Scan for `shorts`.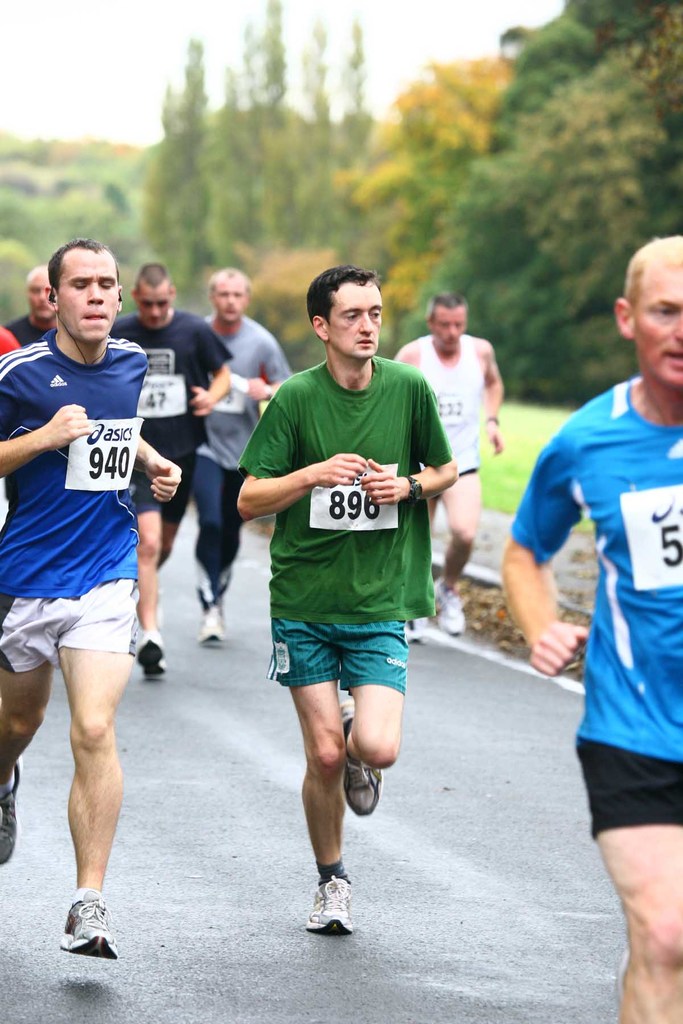
Scan result: 434,462,477,497.
